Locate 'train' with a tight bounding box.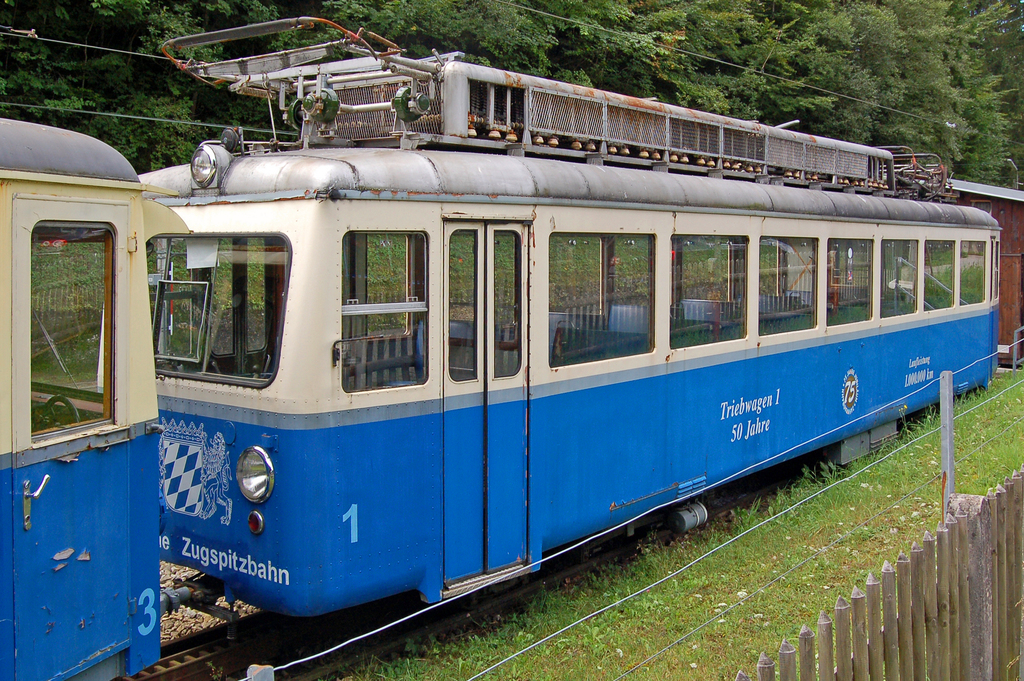
left=0, top=15, right=998, bottom=680.
